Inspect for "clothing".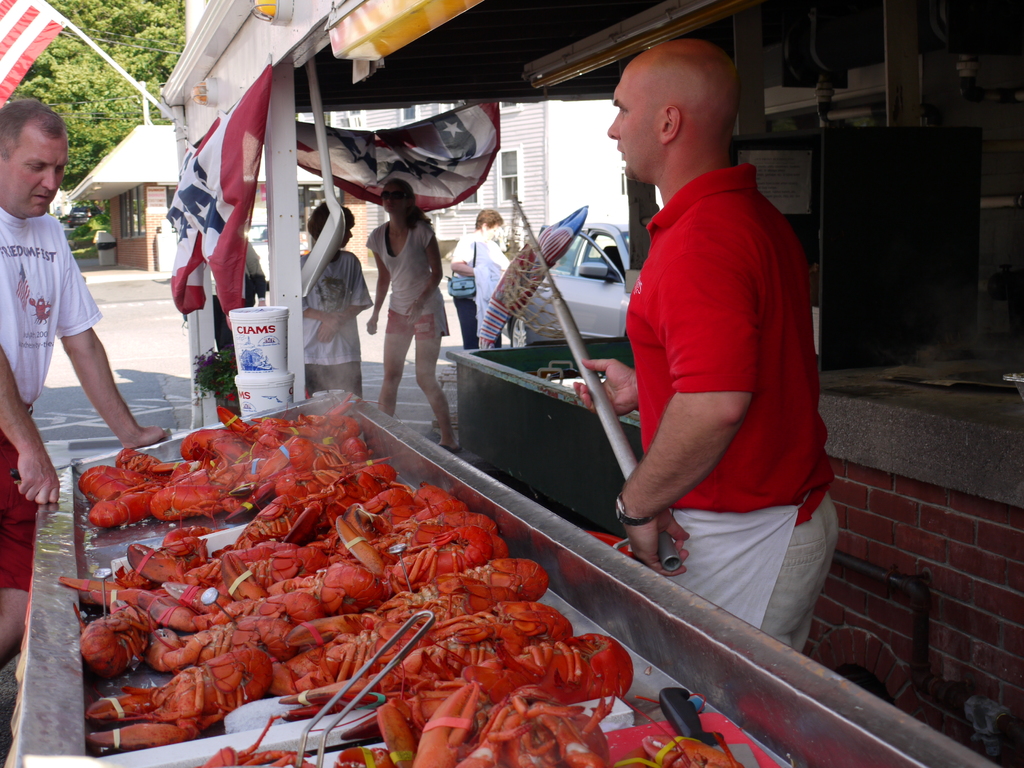
Inspection: [left=449, top=223, right=498, bottom=349].
